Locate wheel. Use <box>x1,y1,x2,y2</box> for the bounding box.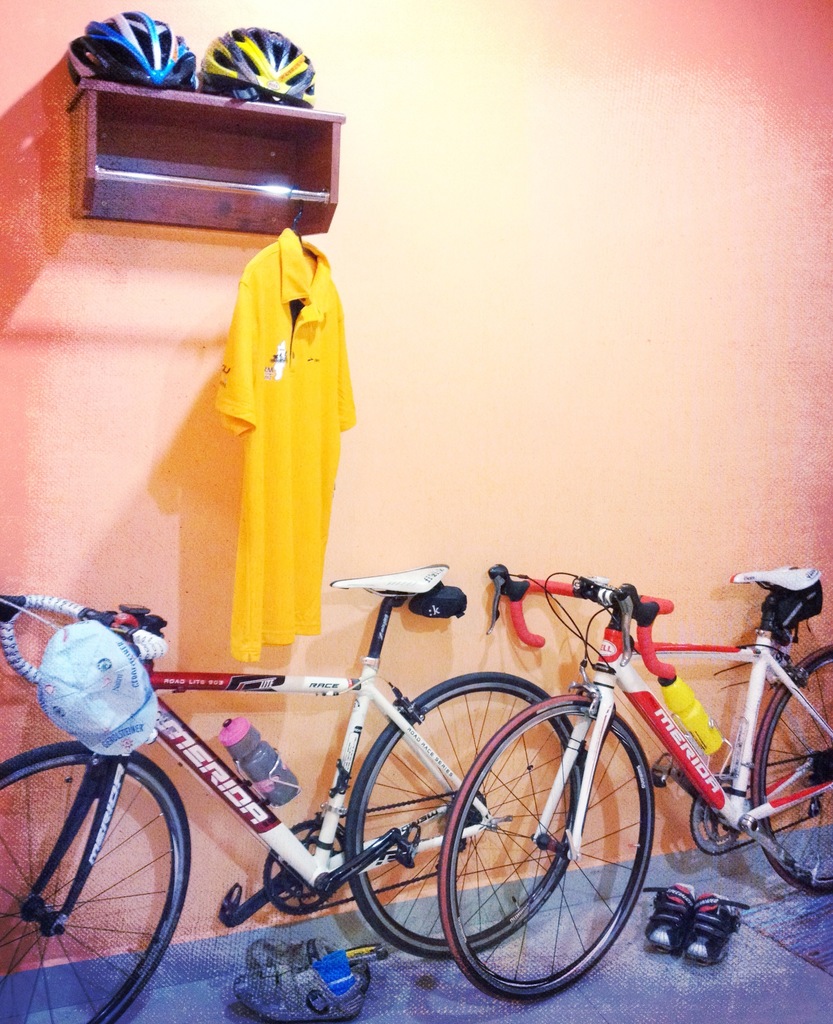
<box>15,742,176,996</box>.
